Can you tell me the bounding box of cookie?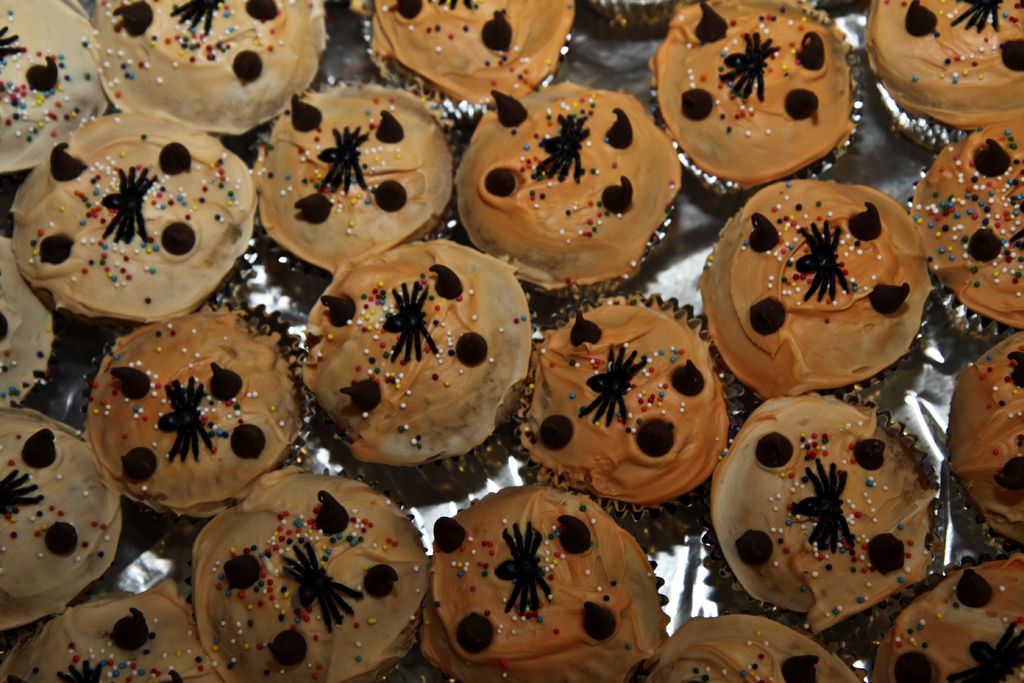
box=[456, 78, 687, 292].
